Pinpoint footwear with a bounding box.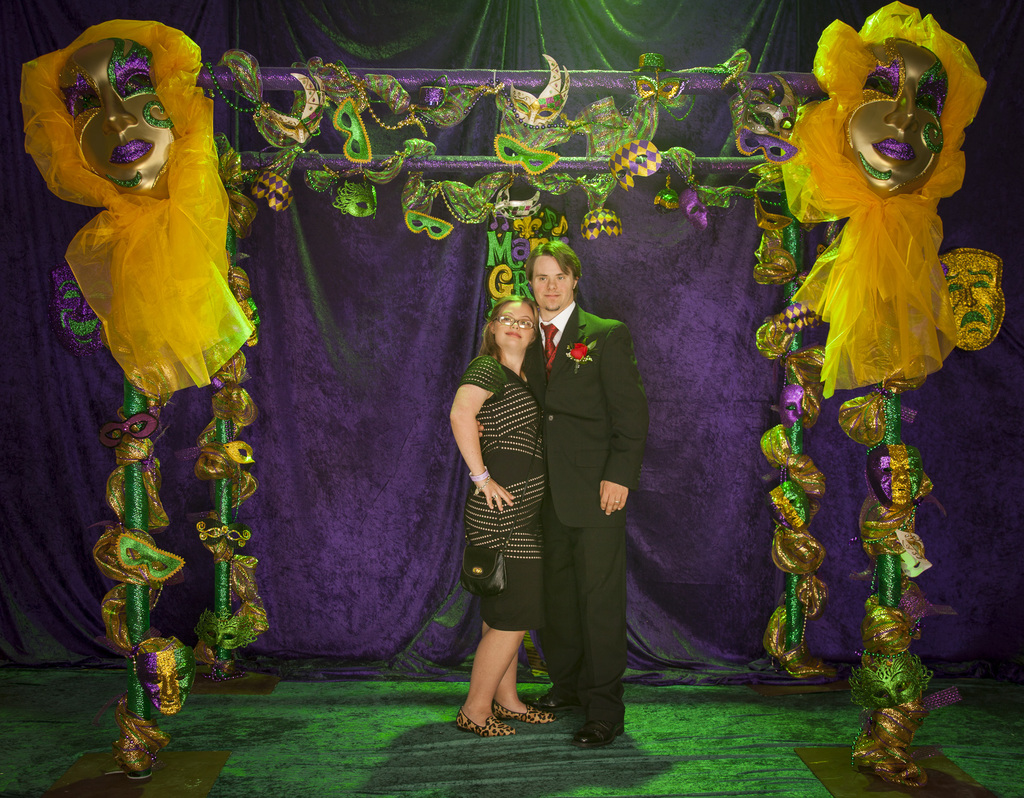
<region>492, 708, 557, 728</region>.
